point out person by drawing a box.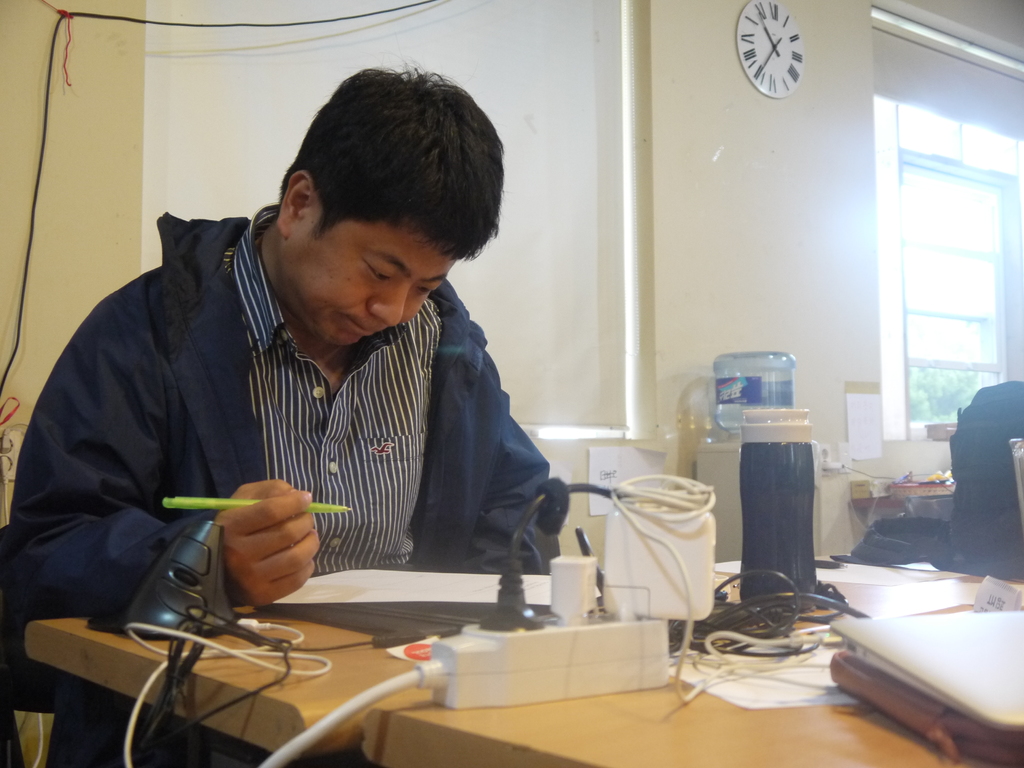
Rect(7, 74, 575, 767).
